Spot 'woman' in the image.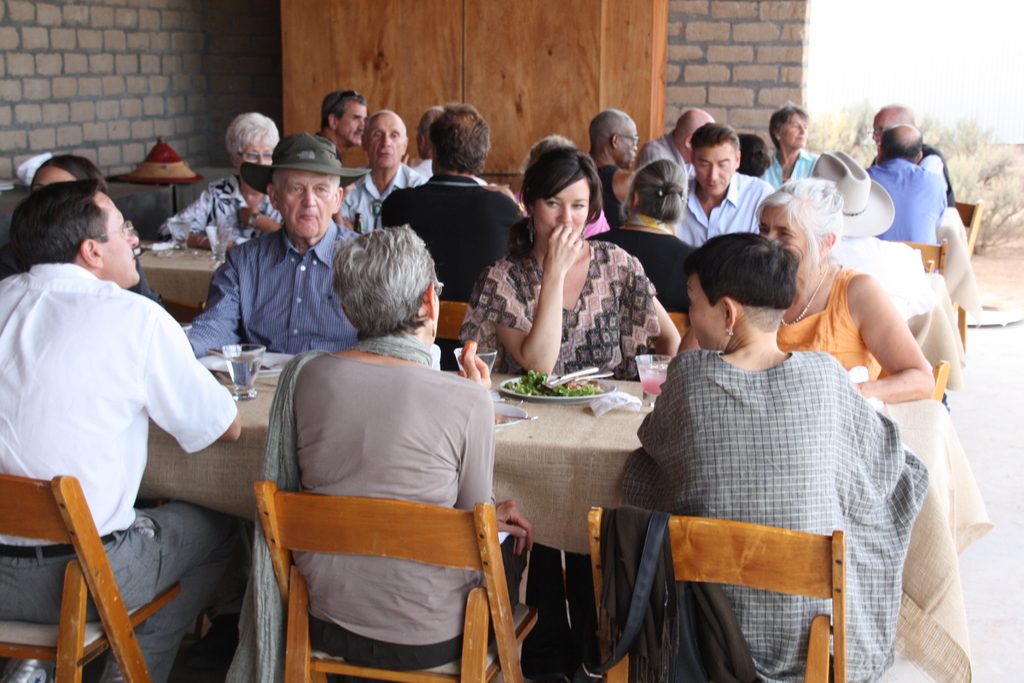
'woman' found at (left=502, top=138, right=641, bottom=379).
